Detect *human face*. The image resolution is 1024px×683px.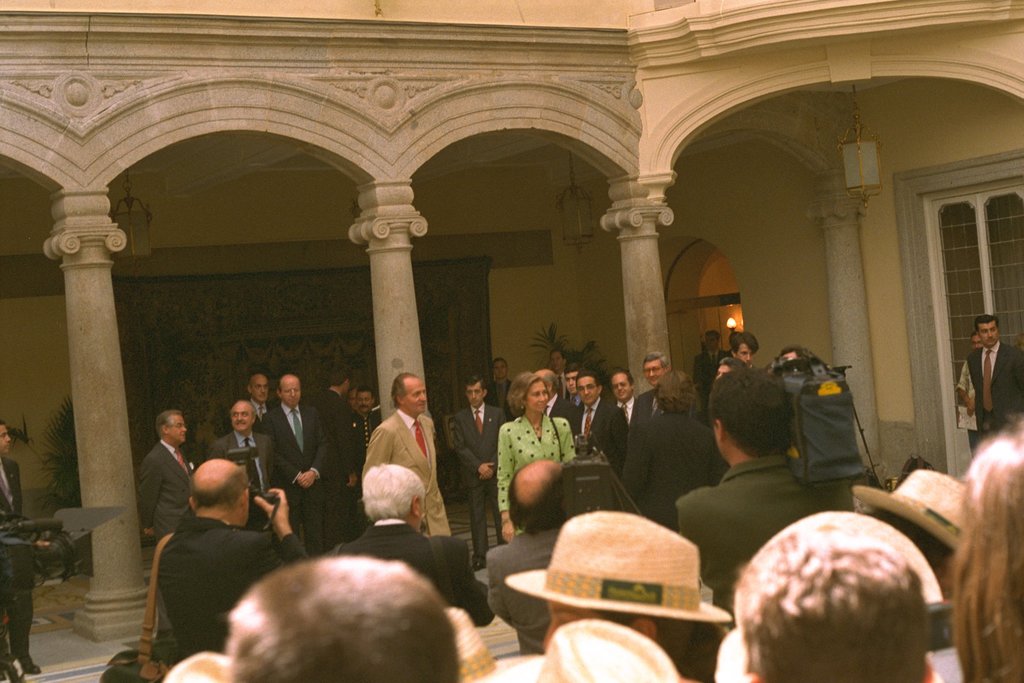
locate(564, 368, 577, 392).
